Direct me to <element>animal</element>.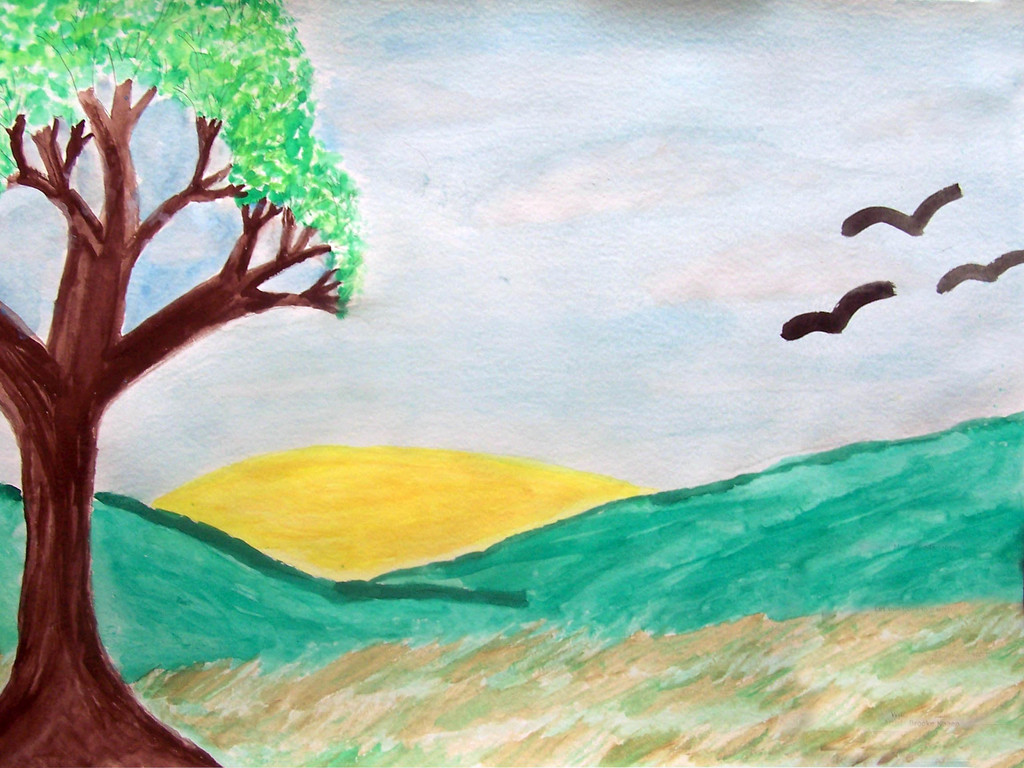
Direction: {"left": 842, "top": 178, "right": 963, "bottom": 240}.
